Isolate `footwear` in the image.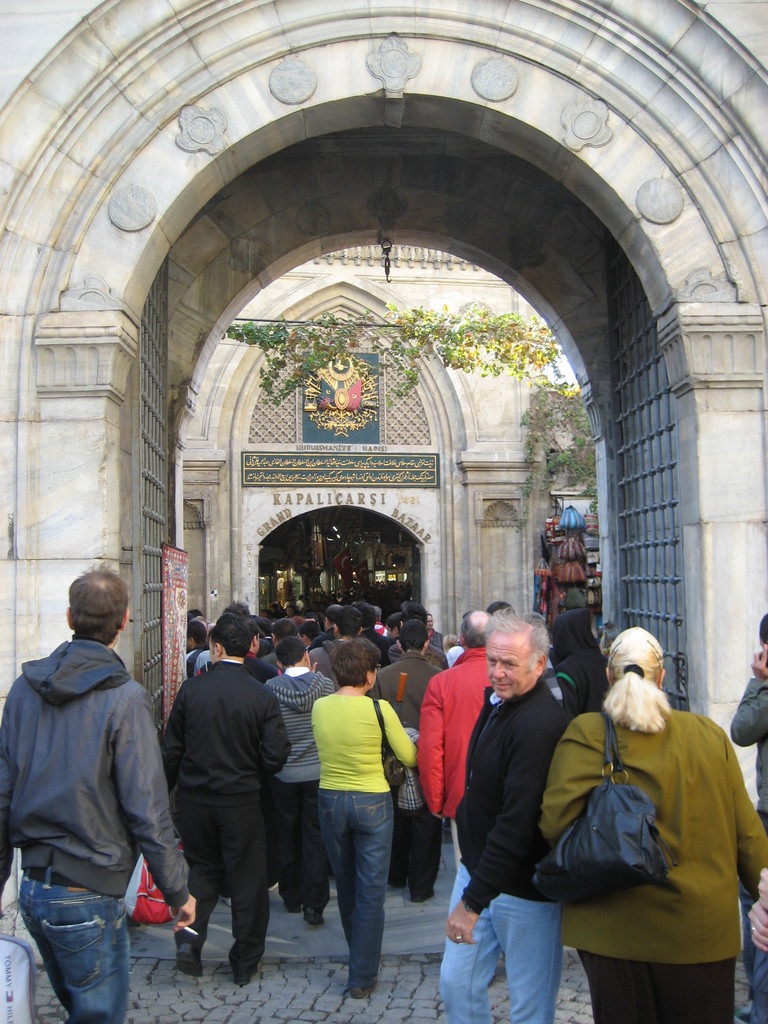
Isolated region: x1=164 y1=909 x2=197 y2=979.
